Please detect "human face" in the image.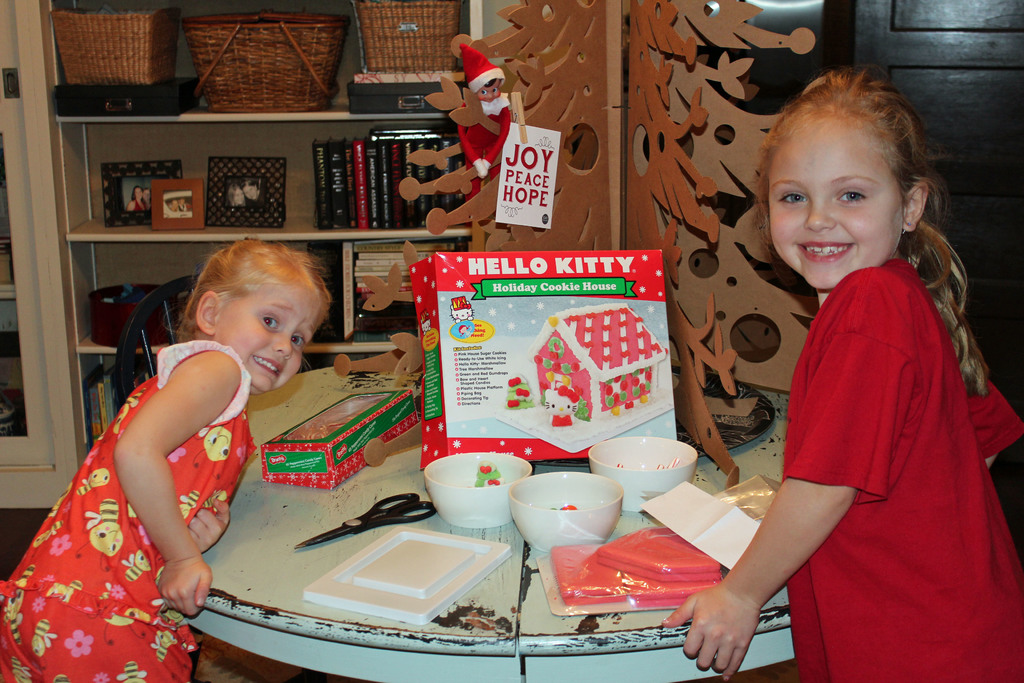
detection(234, 189, 247, 203).
